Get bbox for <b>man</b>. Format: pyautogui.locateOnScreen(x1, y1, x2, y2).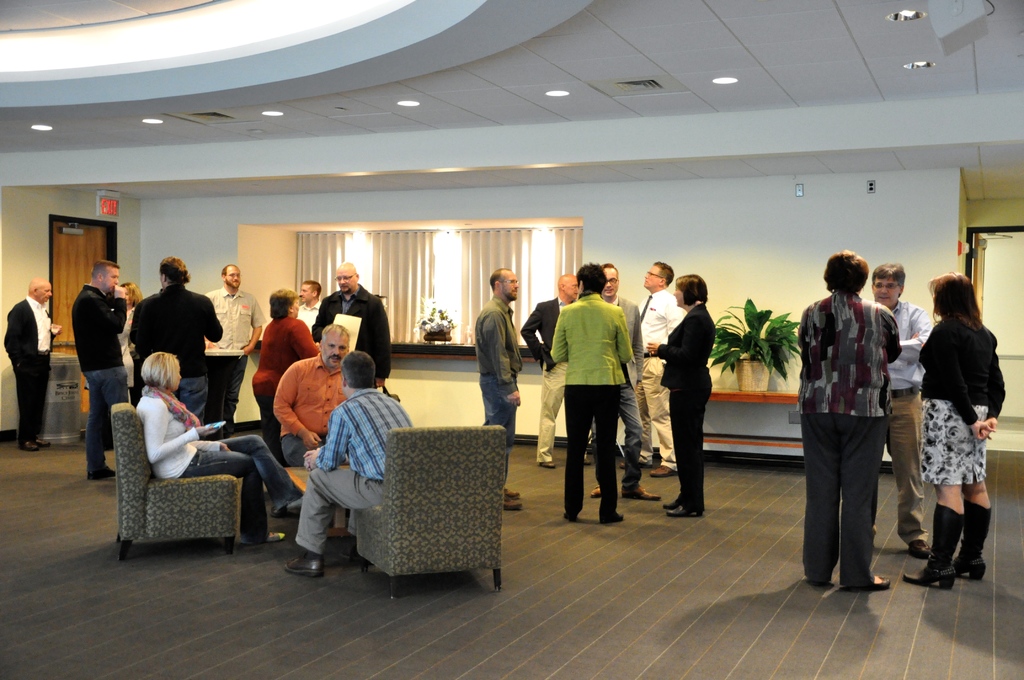
pyautogui.locateOnScreen(474, 268, 526, 512).
